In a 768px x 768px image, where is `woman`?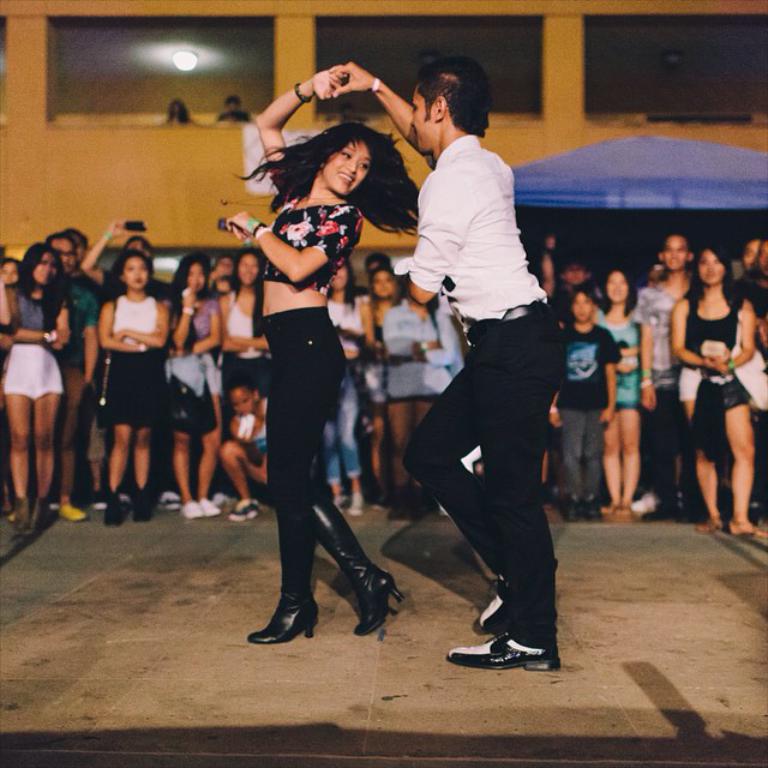
{"x1": 599, "y1": 269, "x2": 658, "y2": 520}.
